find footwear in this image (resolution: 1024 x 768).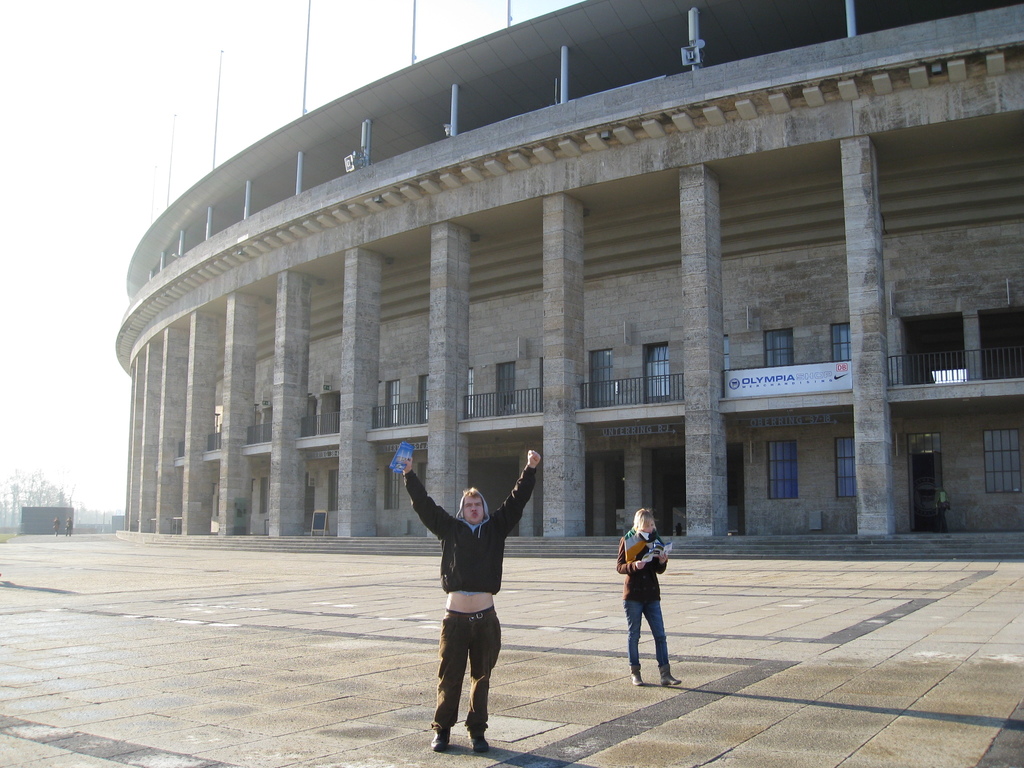
(628,665,642,685).
